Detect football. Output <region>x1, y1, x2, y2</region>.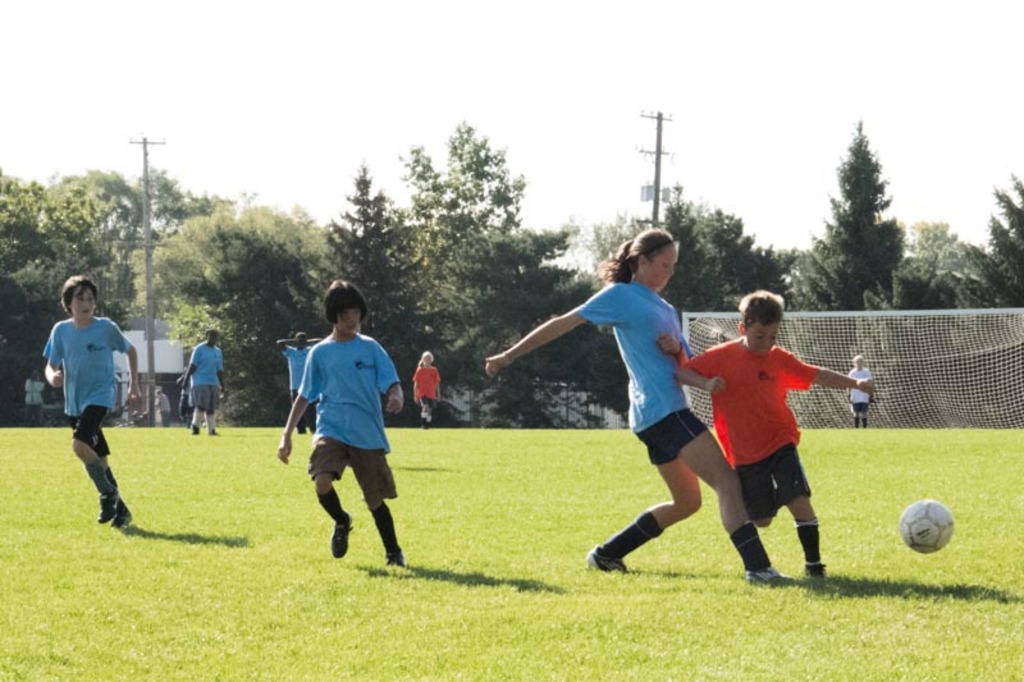
<region>896, 495, 957, 551</region>.
